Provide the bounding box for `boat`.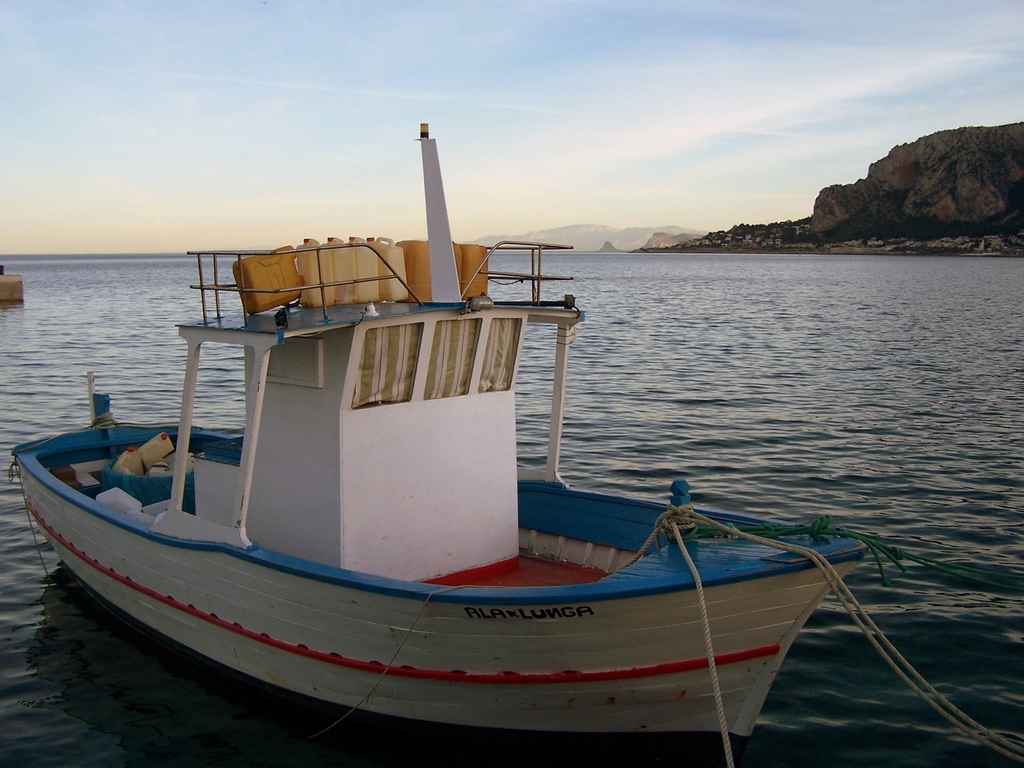
8/113/865/757.
